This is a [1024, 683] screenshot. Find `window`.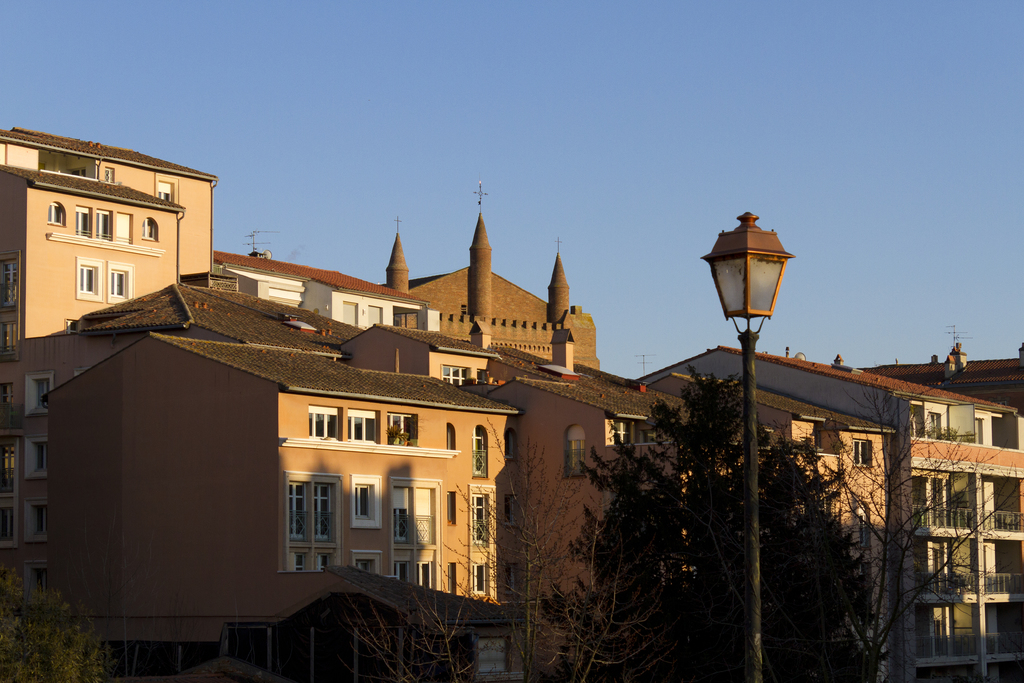
Bounding box: 470, 425, 488, 478.
